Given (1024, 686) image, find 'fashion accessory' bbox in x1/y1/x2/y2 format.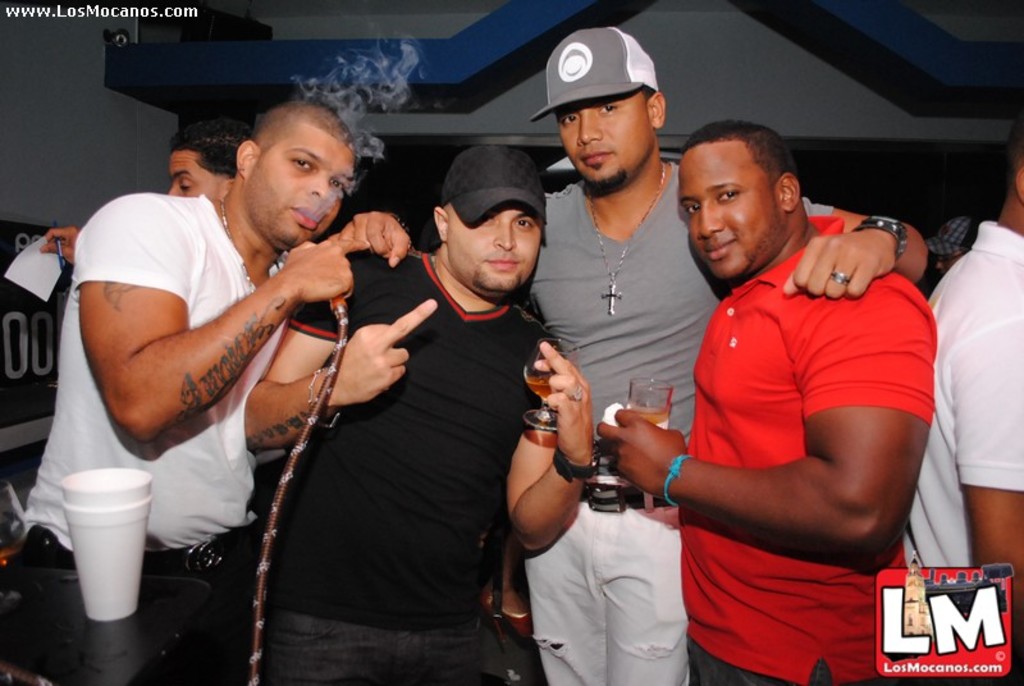
389/212/408/228.
